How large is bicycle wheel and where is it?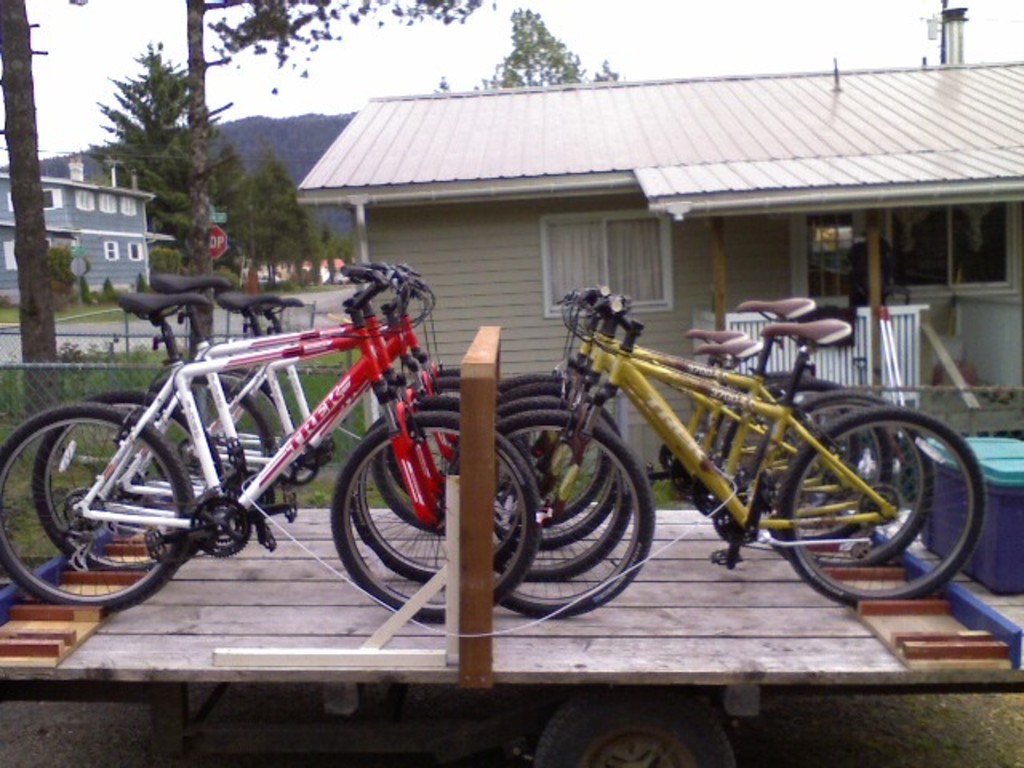
Bounding box: region(24, 384, 219, 570).
